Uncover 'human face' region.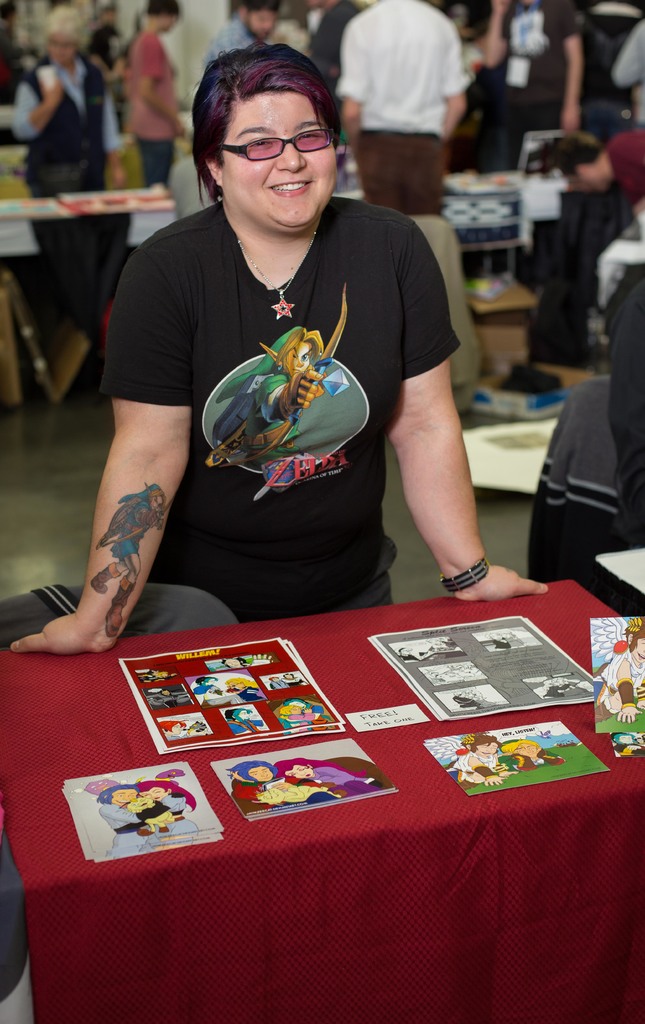
Uncovered: bbox=(52, 32, 74, 65).
